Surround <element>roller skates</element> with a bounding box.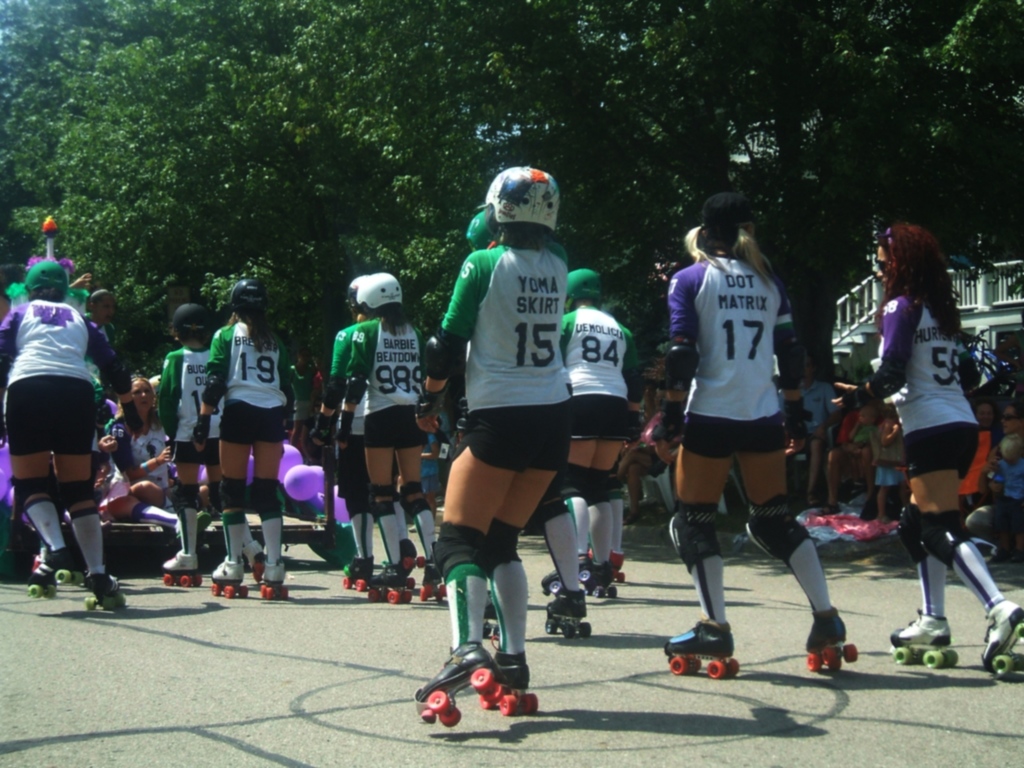
crop(28, 548, 84, 601).
